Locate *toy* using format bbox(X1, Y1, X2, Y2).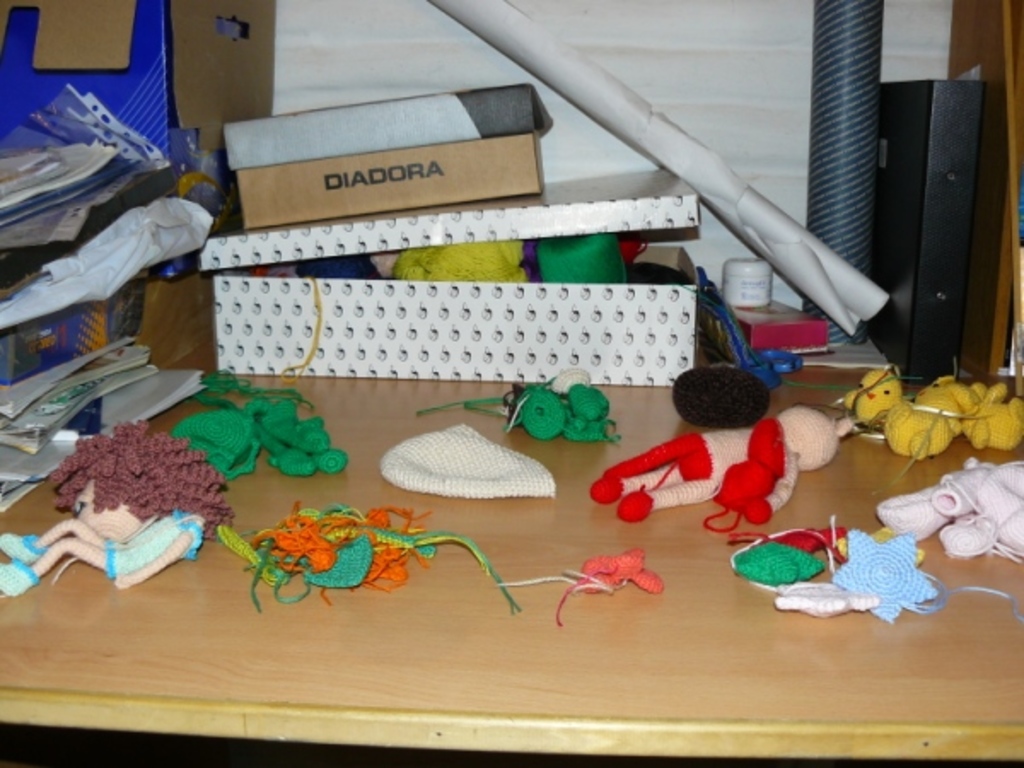
bbox(490, 358, 611, 440).
